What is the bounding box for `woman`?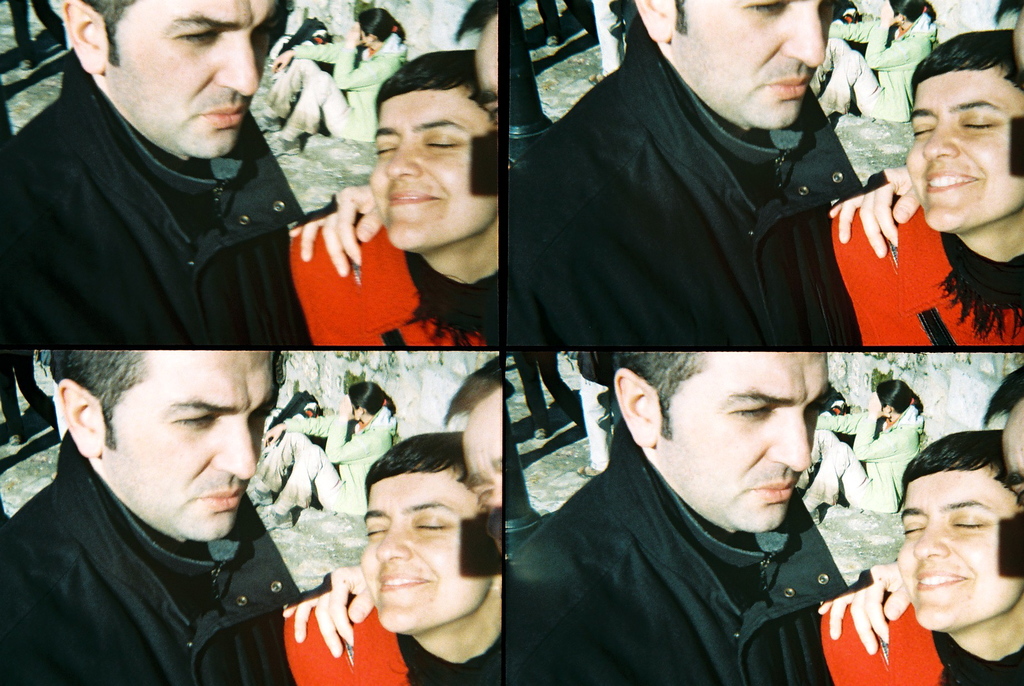
[806,0,938,126].
